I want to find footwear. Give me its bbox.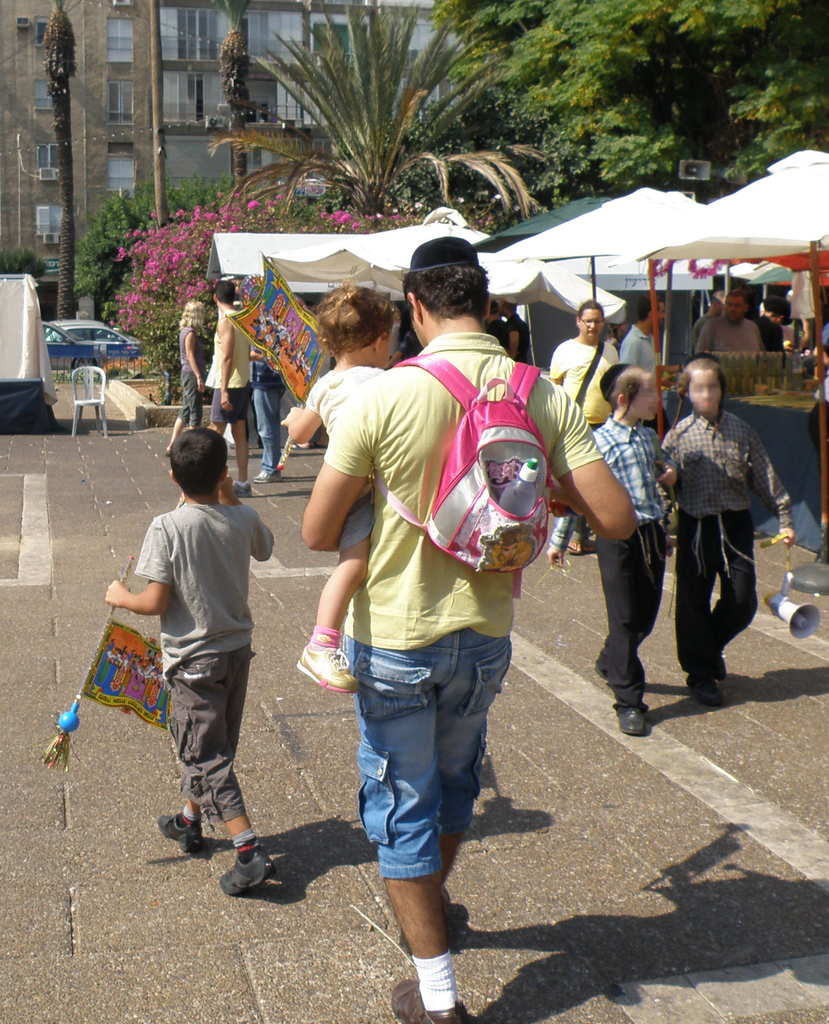
[x1=614, y1=706, x2=651, y2=736].
